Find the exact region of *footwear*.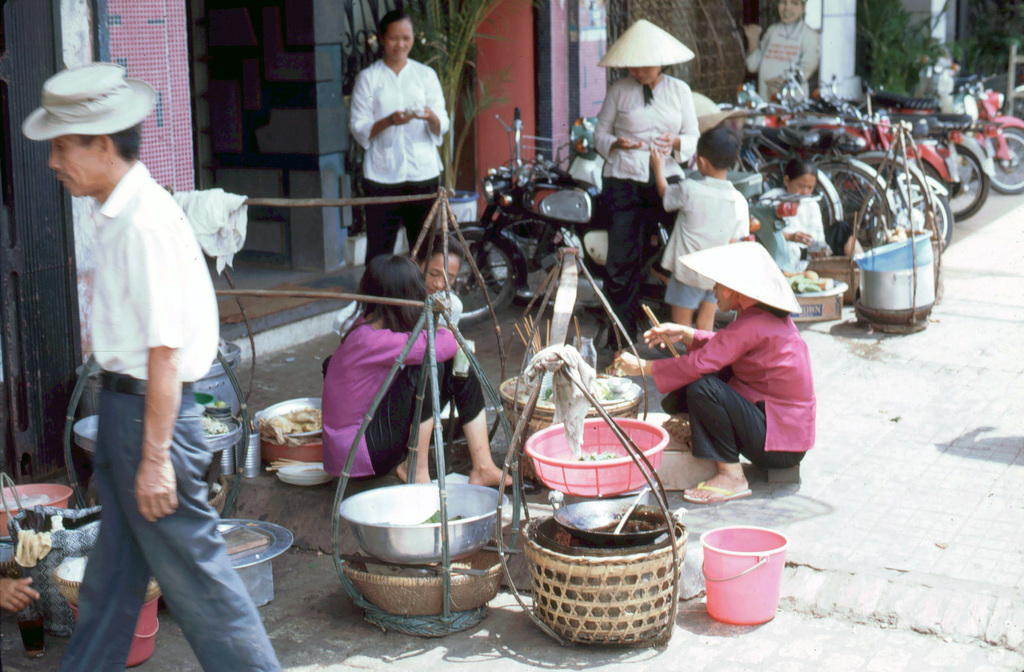
Exact region: [left=681, top=477, right=748, bottom=507].
